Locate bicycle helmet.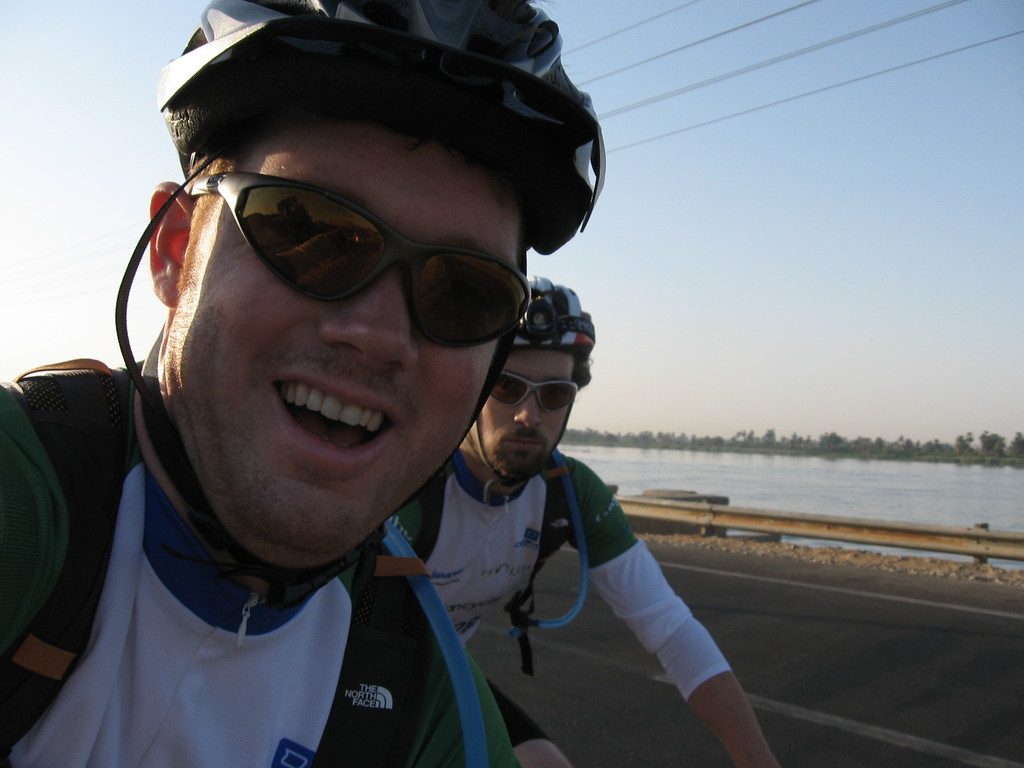
Bounding box: bbox=(514, 276, 592, 352).
